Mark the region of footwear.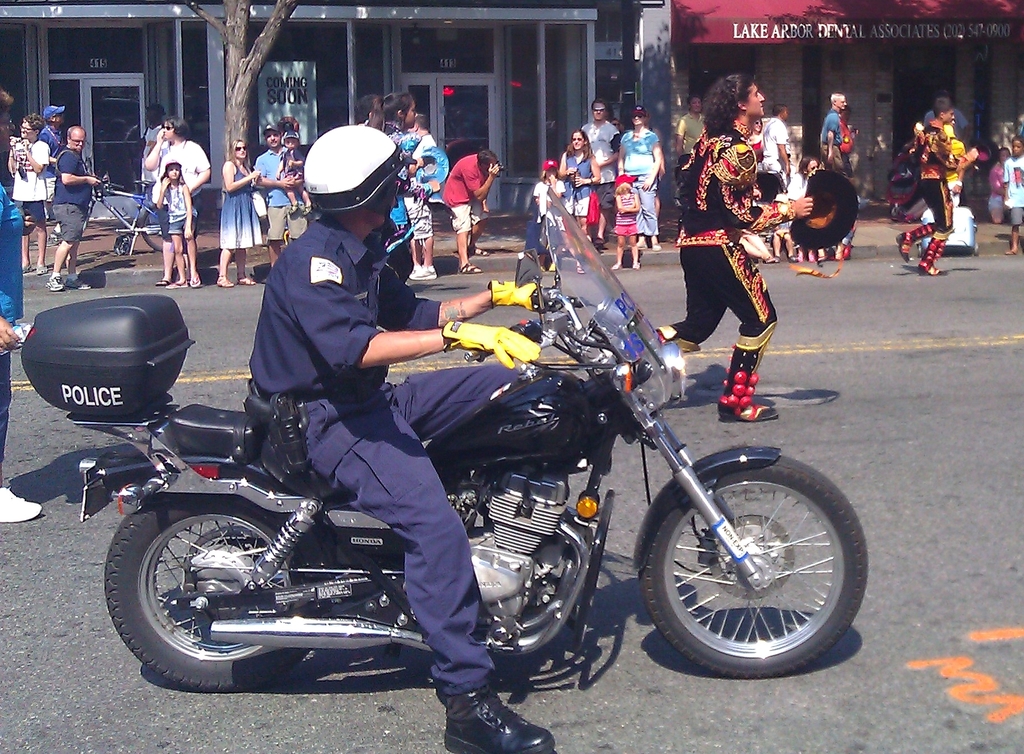
Region: (168,279,189,287).
